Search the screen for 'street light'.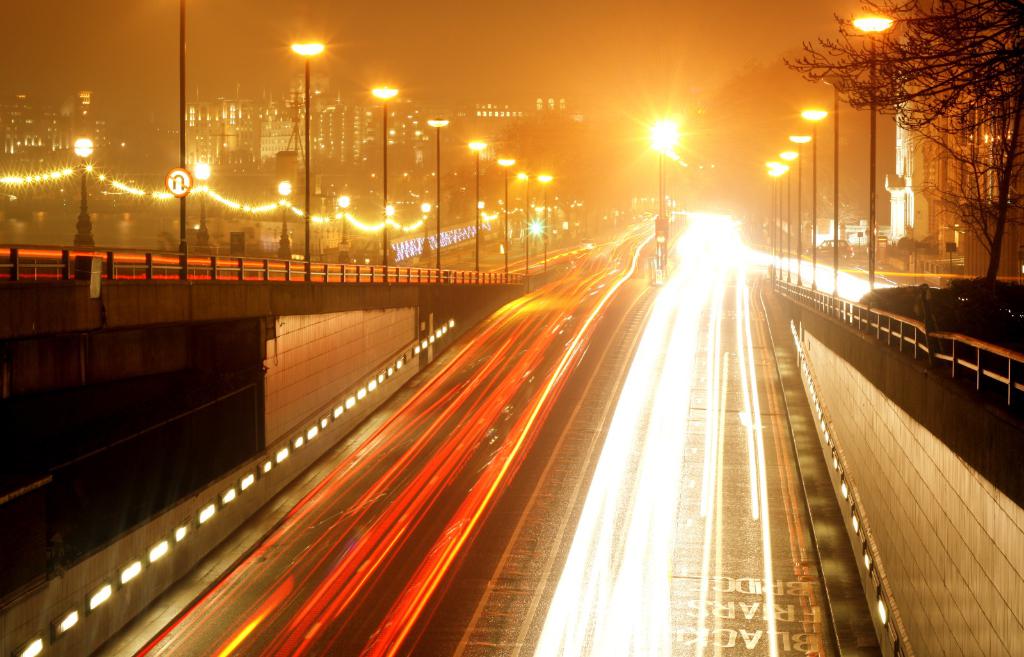
Found at (515,169,530,277).
